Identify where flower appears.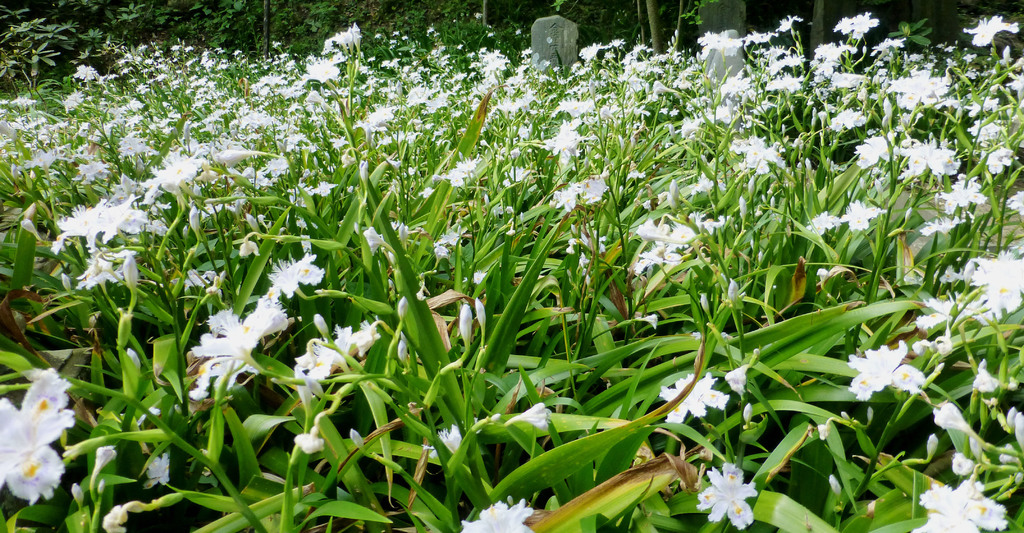
Appears at 1/369/72/499.
